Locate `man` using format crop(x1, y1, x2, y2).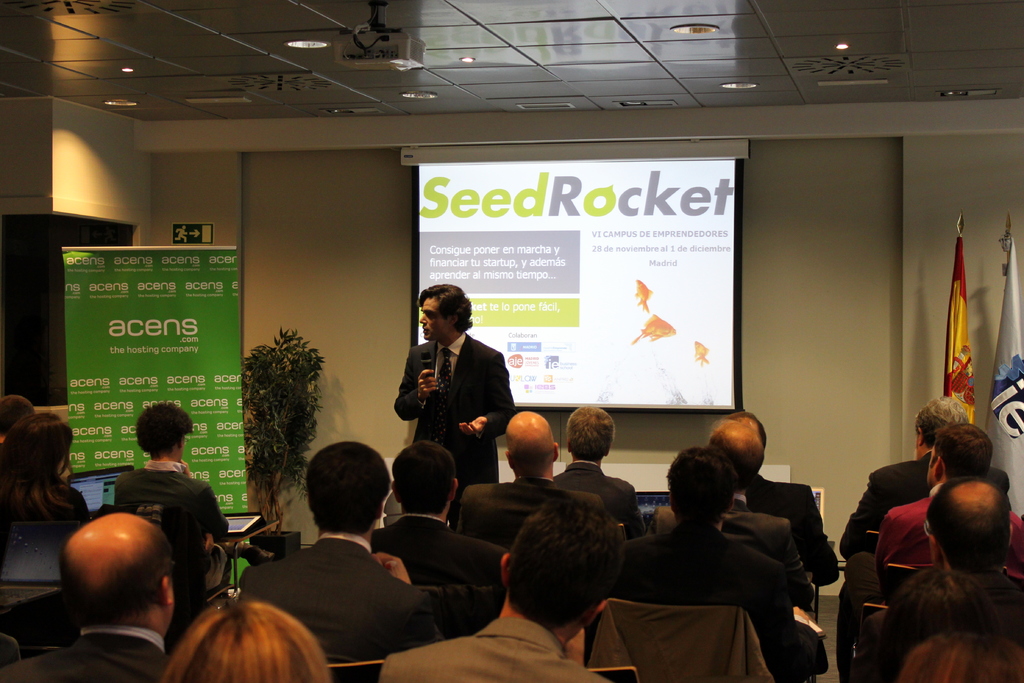
crop(636, 420, 816, 623).
